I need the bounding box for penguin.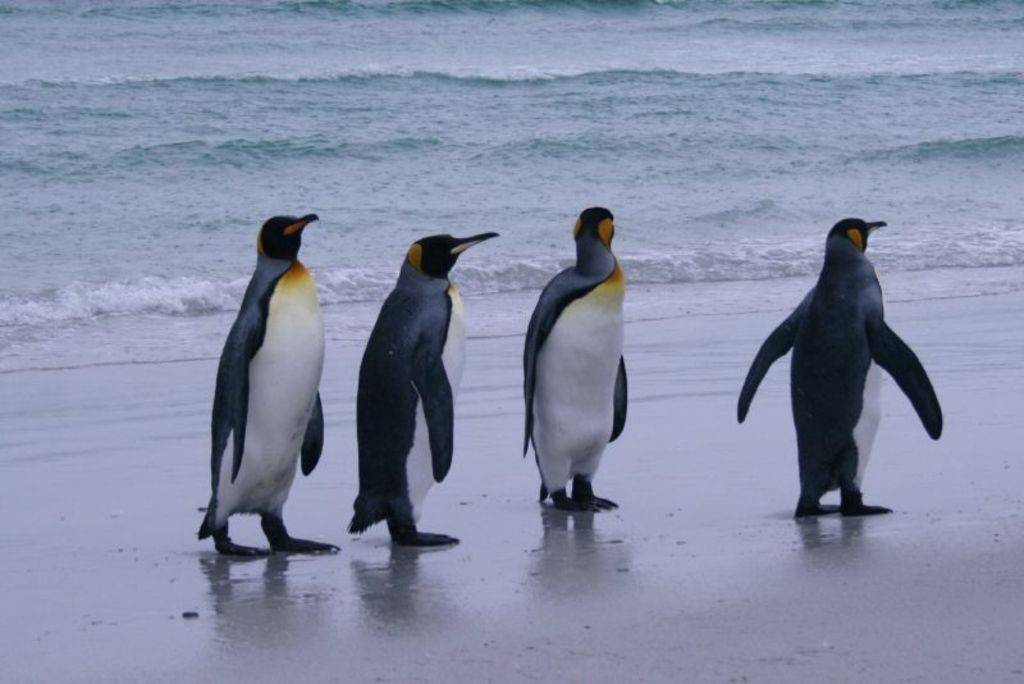
Here it is: locate(197, 200, 343, 560).
